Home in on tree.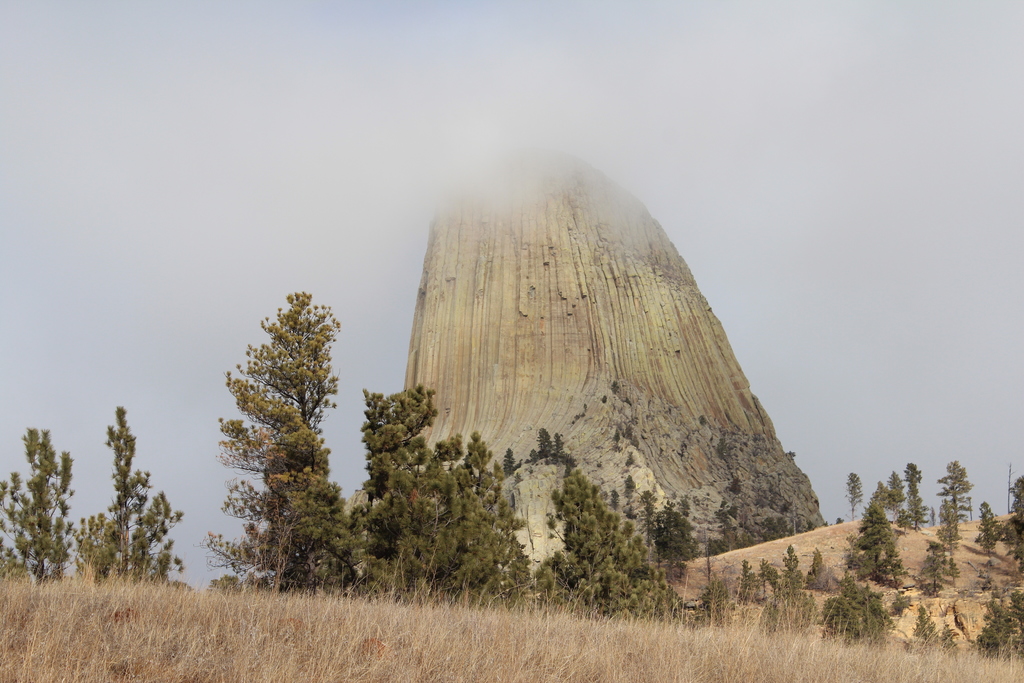
Homed in at x1=832, y1=514, x2=842, y2=523.
